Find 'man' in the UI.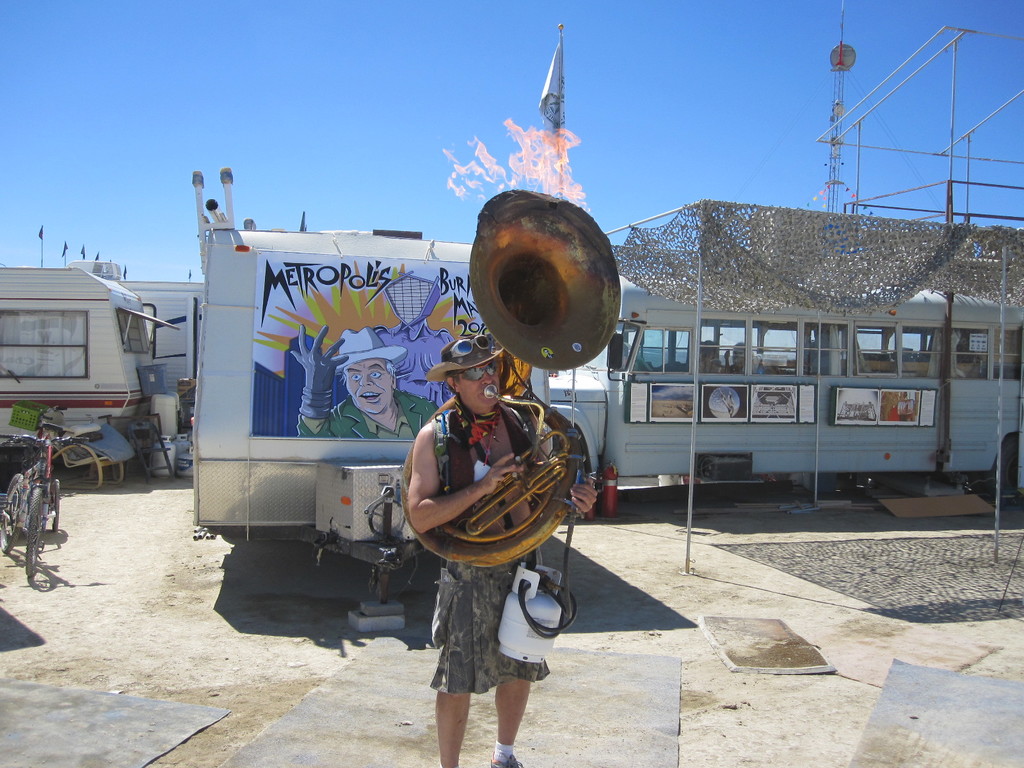
UI element at rect(288, 323, 440, 437).
